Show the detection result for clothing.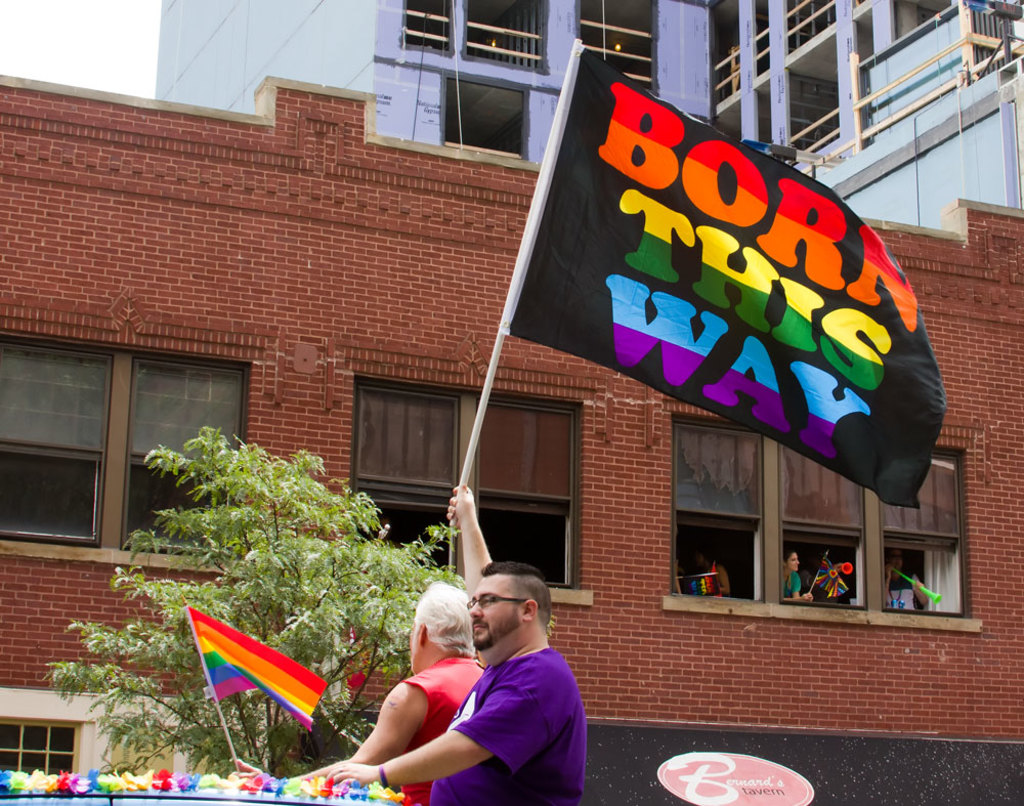
<box>398,654,486,805</box>.
